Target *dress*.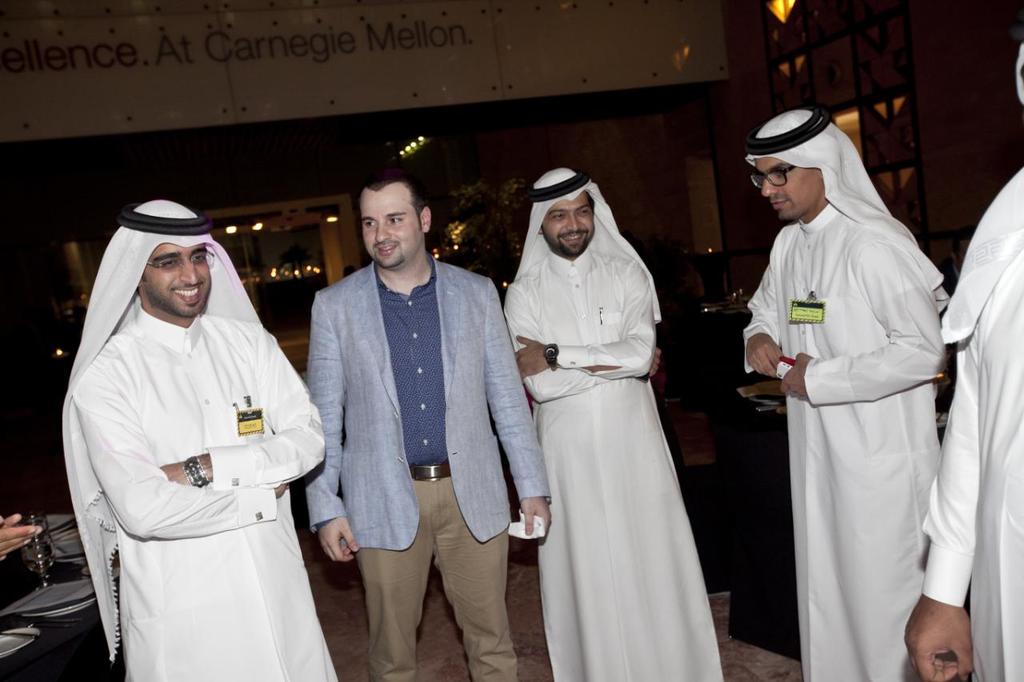
Target region: detection(921, 245, 1023, 681).
